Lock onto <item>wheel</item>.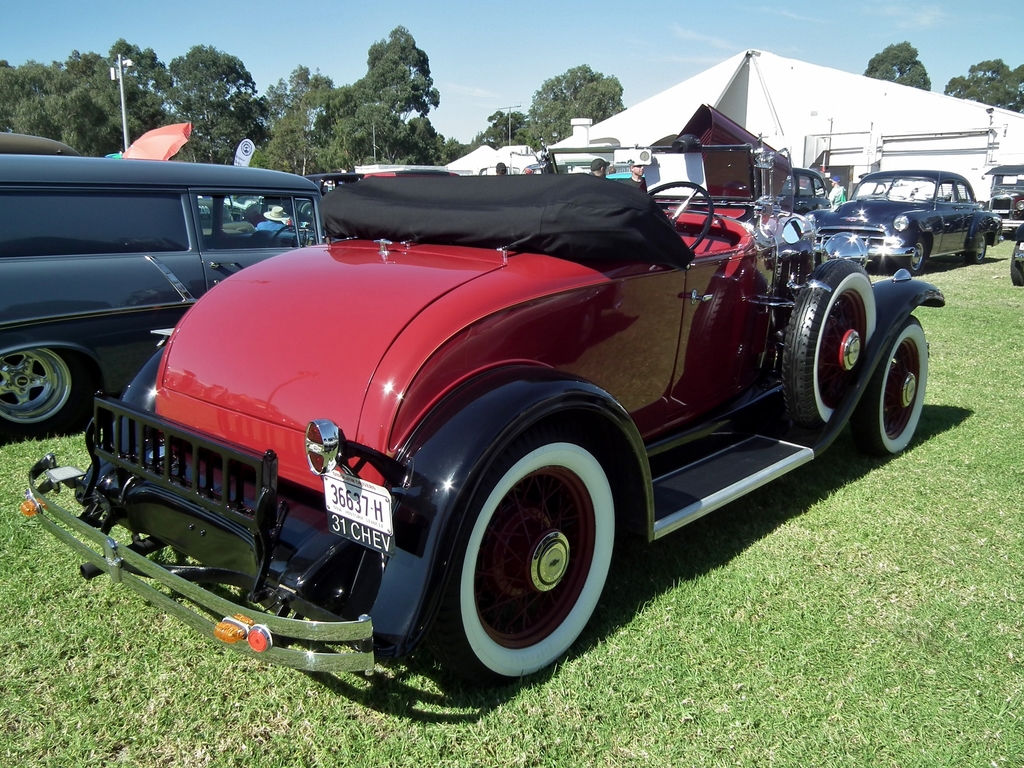
Locked: 648/180/714/251.
